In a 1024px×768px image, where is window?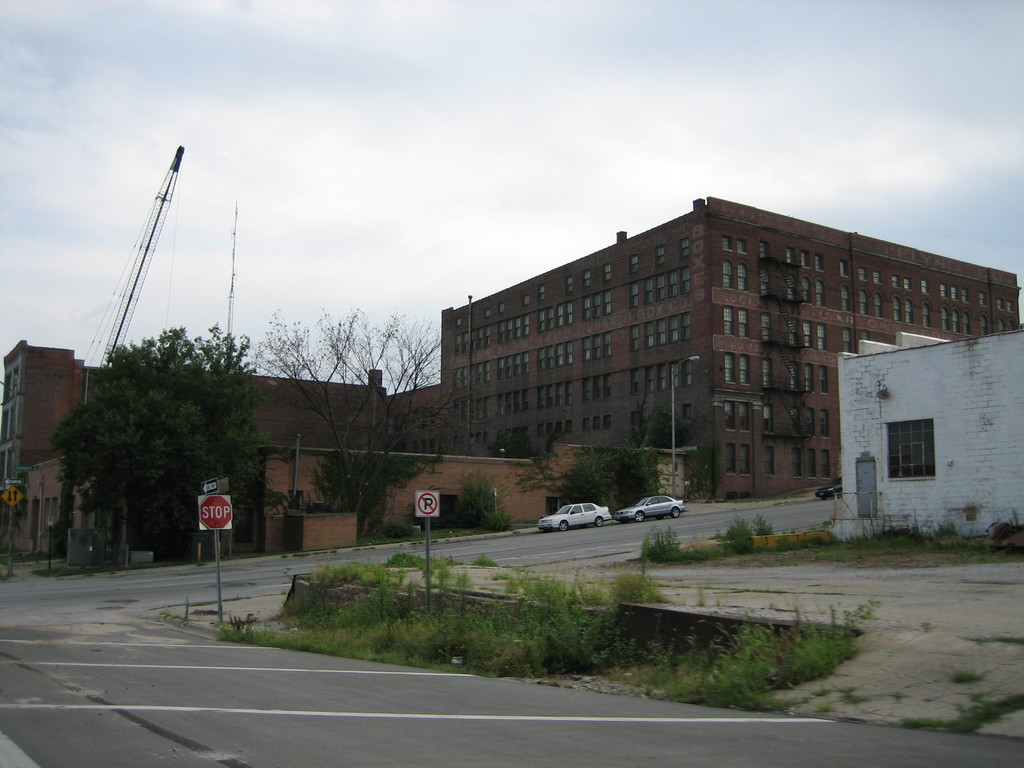
[758,444,778,471].
